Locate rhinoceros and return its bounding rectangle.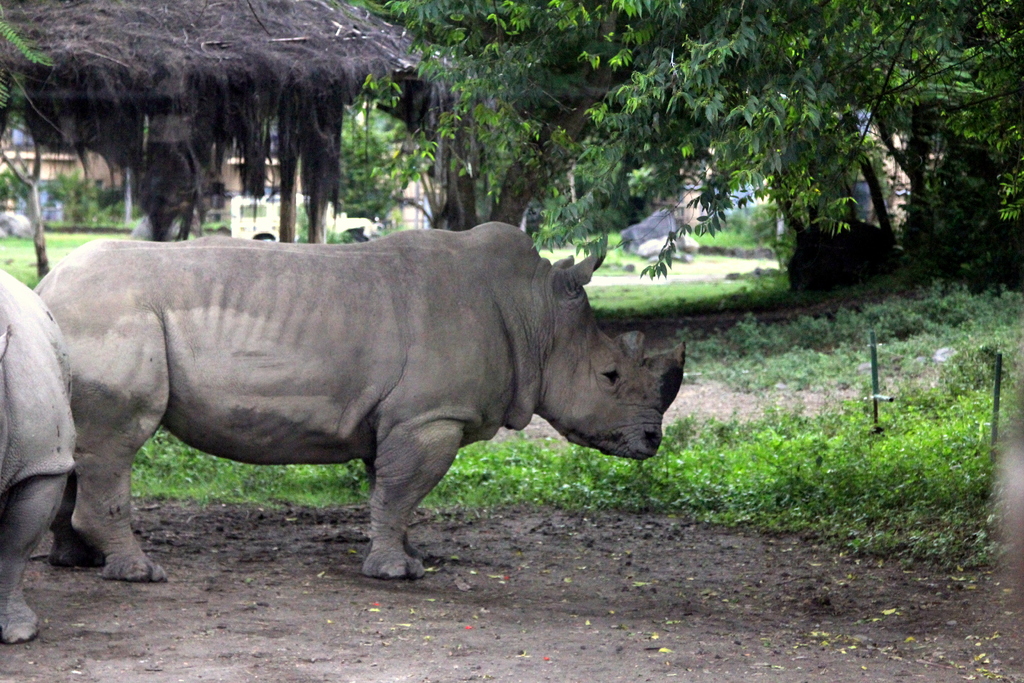
detection(0, 259, 80, 646).
